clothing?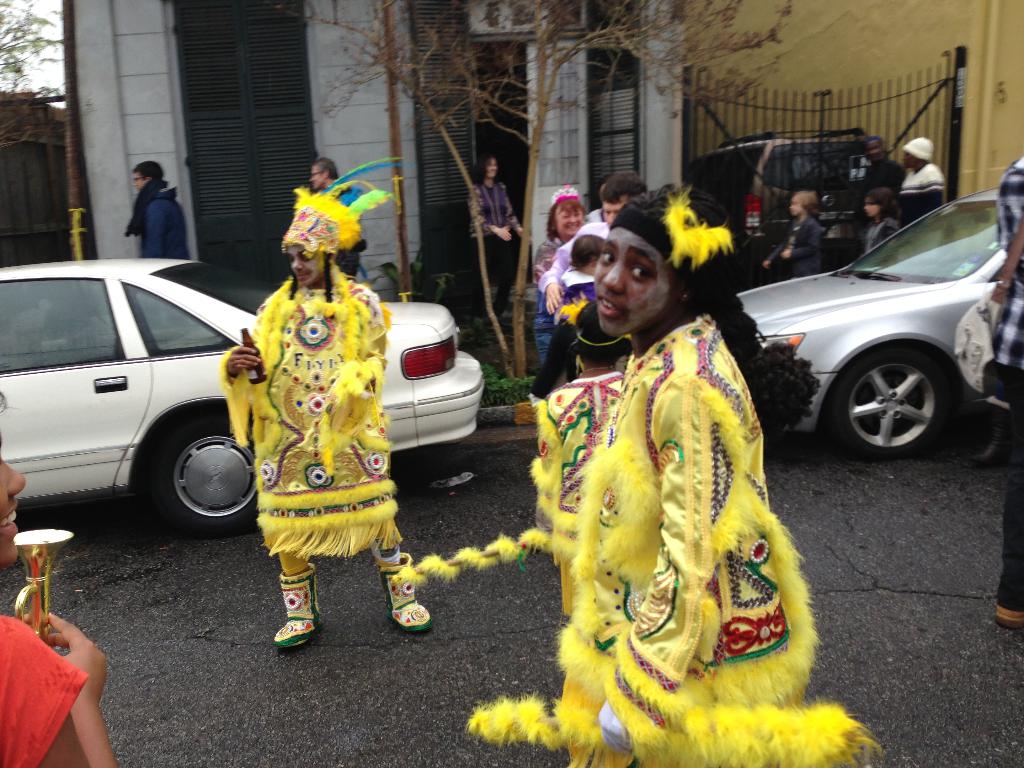
225/267/402/562
